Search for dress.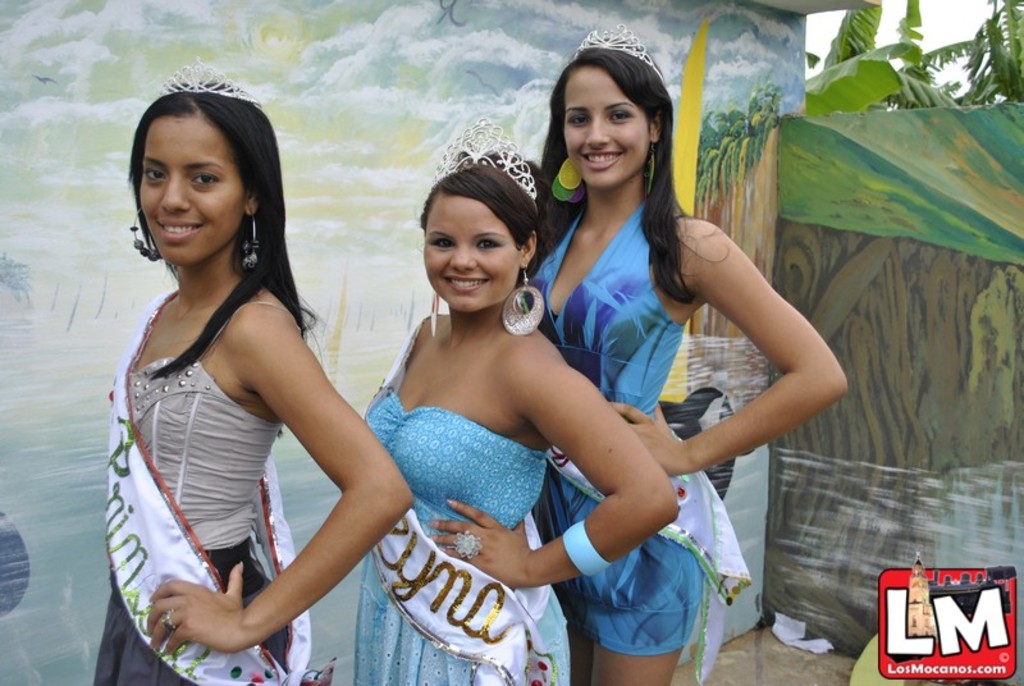
Found at 530,198,703,655.
